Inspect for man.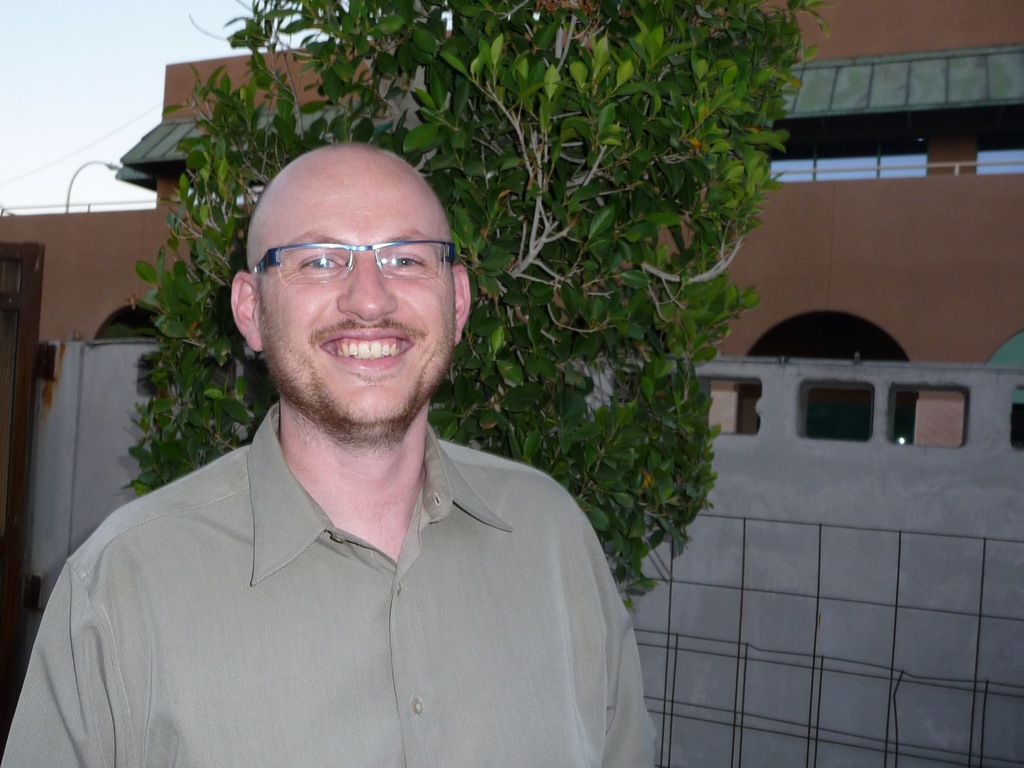
Inspection: <box>49,106,675,741</box>.
